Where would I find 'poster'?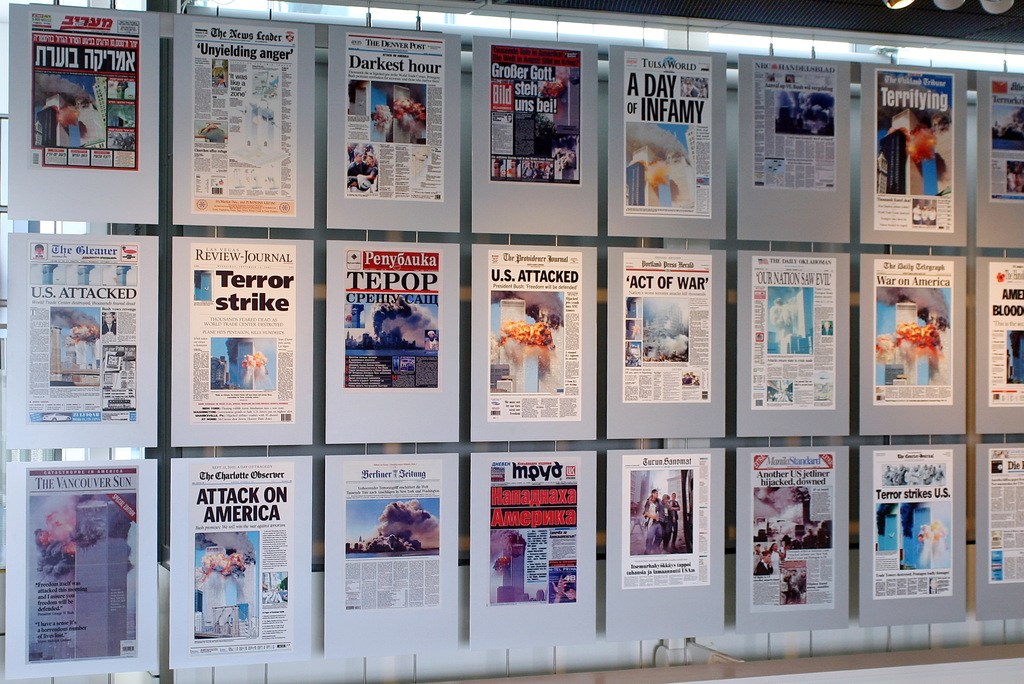
At [871, 72, 956, 234].
